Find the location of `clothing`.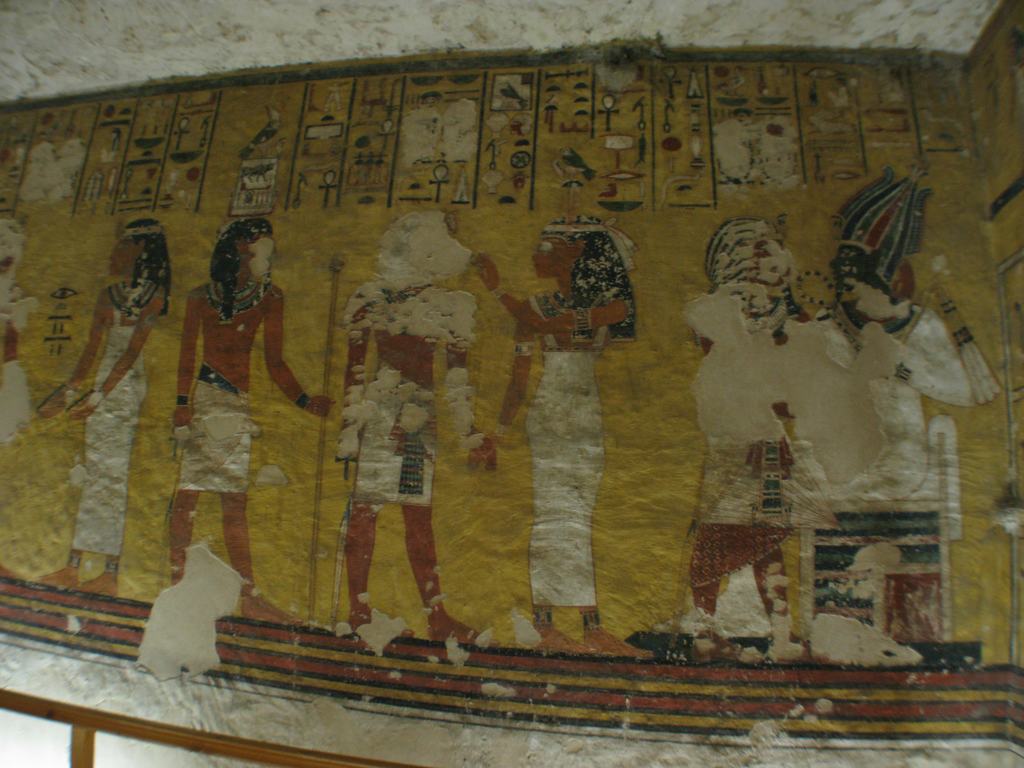
Location: box=[170, 362, 257, 494].
